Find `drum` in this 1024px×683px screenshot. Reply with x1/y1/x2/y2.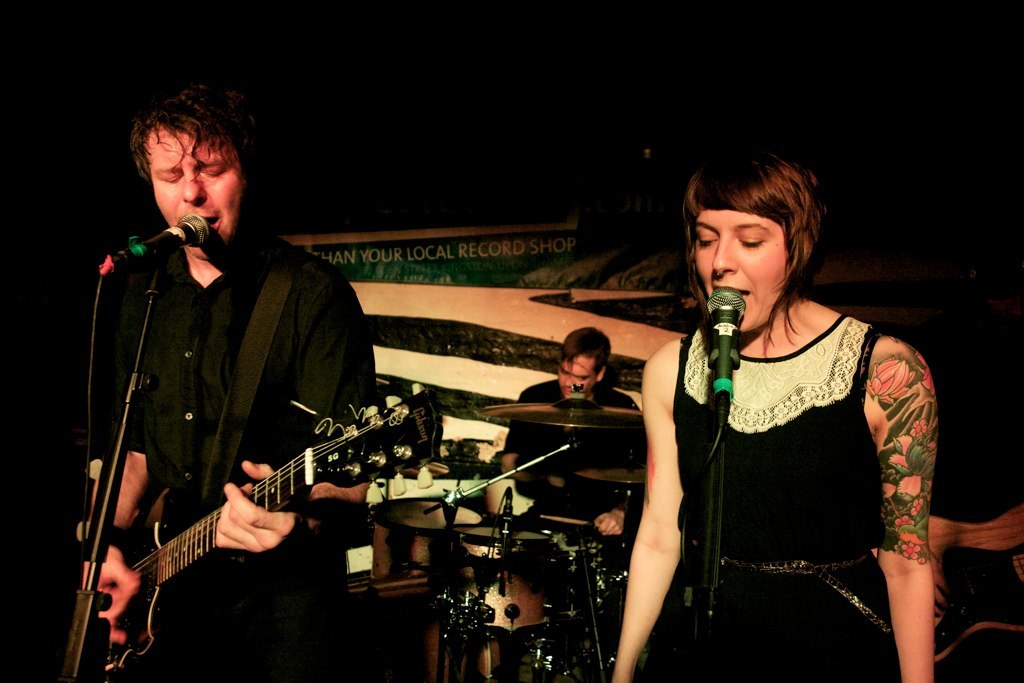
368/492/486/579.
